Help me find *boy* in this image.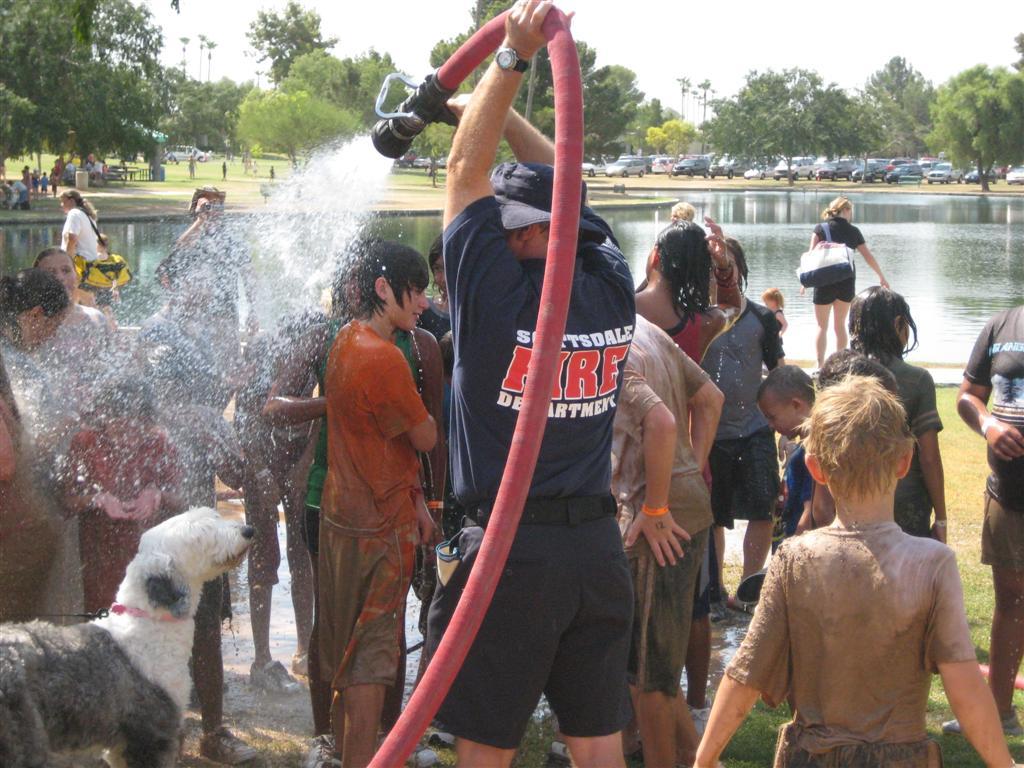
Found it: 686,373,1014,767.
